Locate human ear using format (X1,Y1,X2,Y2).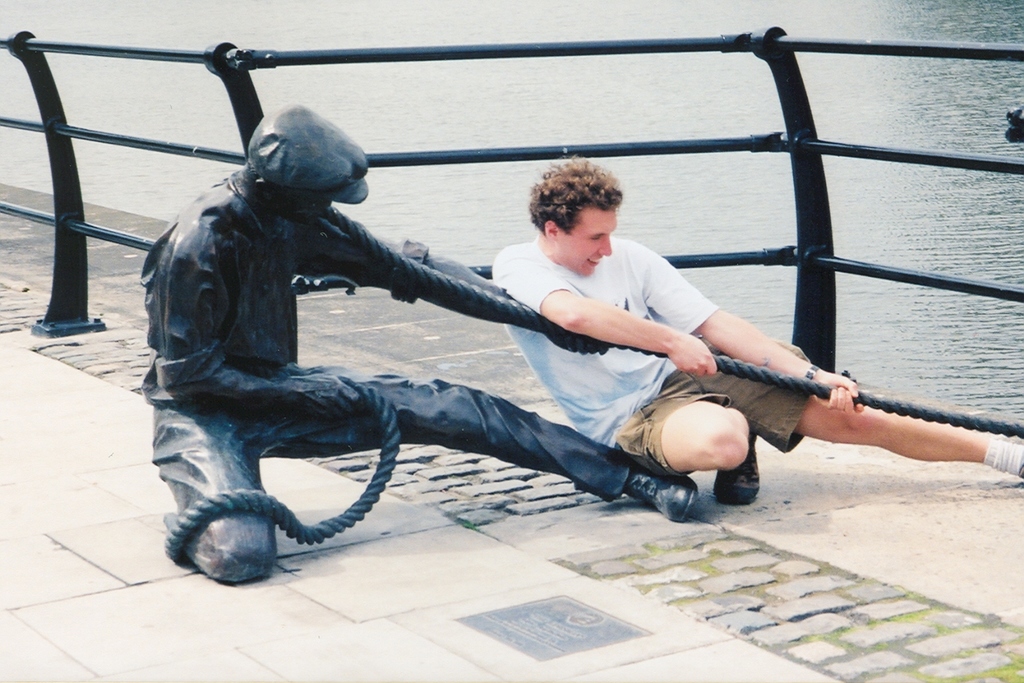
(543,221,558,240).
